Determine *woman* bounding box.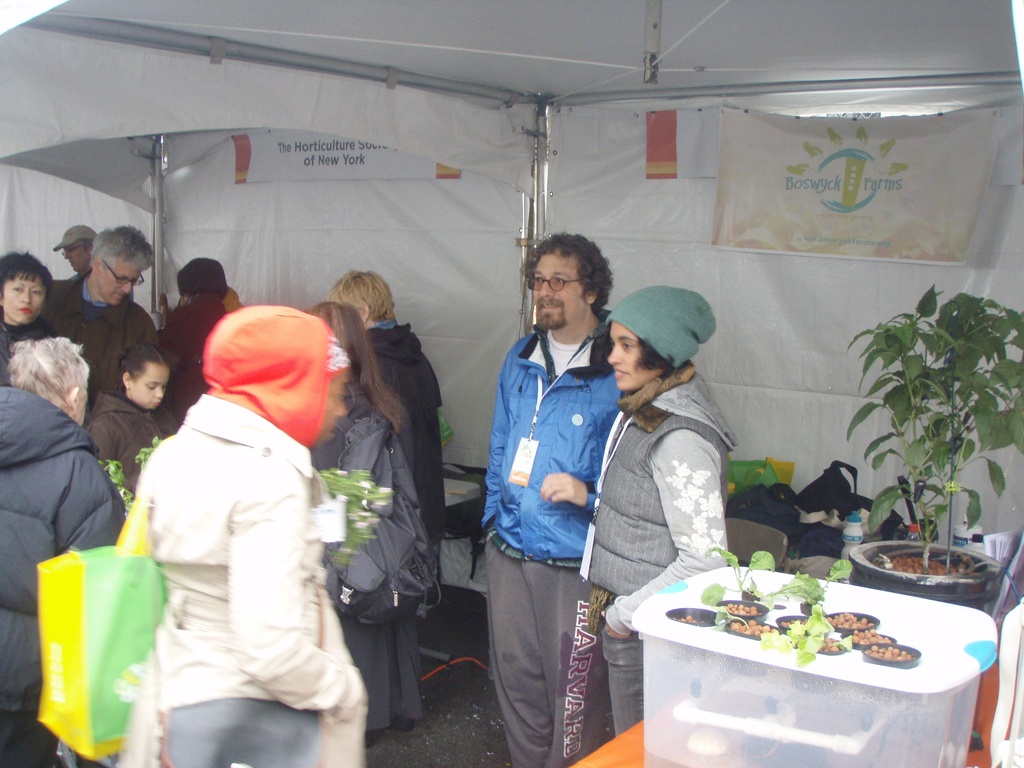
Determined: left=157, top=254, right=241, bottom=421.
